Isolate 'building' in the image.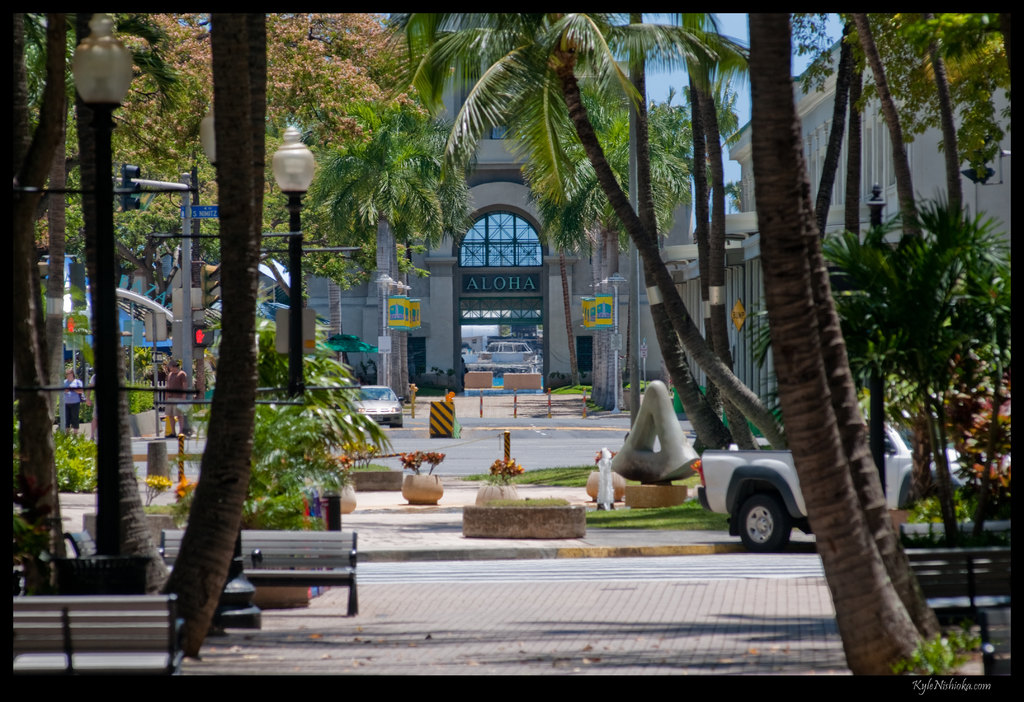
Isolated region: [x1=723, y1=32, x2=1023, y2=268].
